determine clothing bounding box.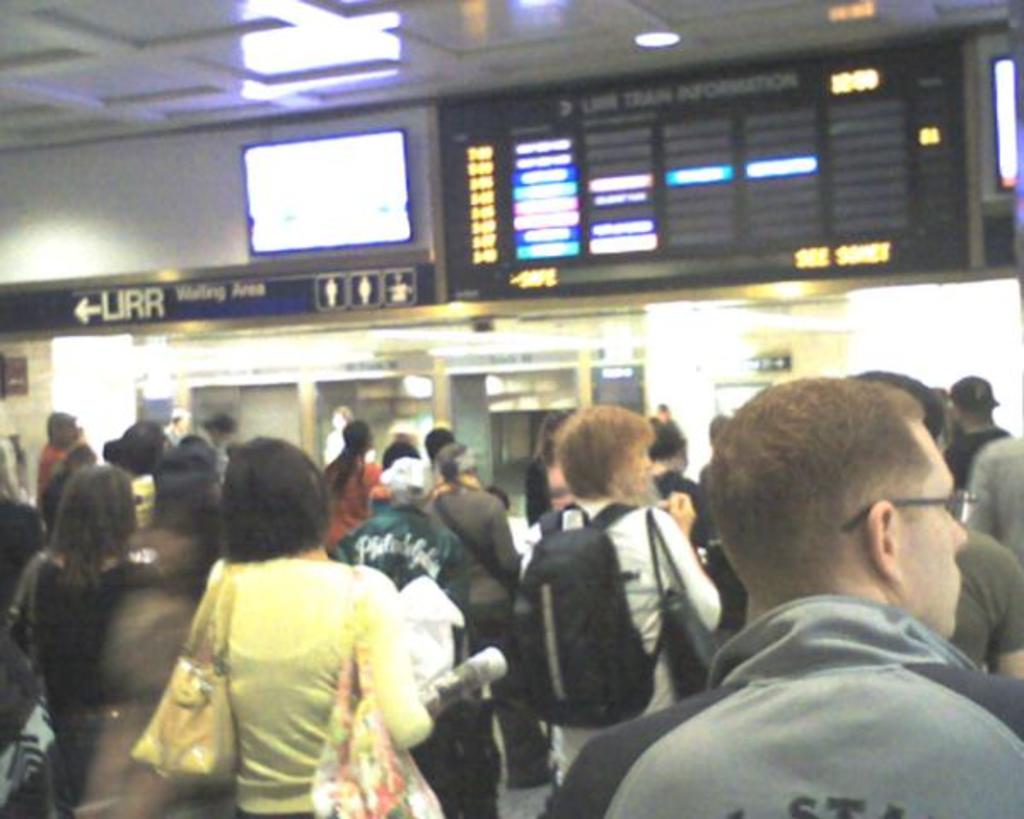
Determined: <region>515, 488, 722, 776</region>.
